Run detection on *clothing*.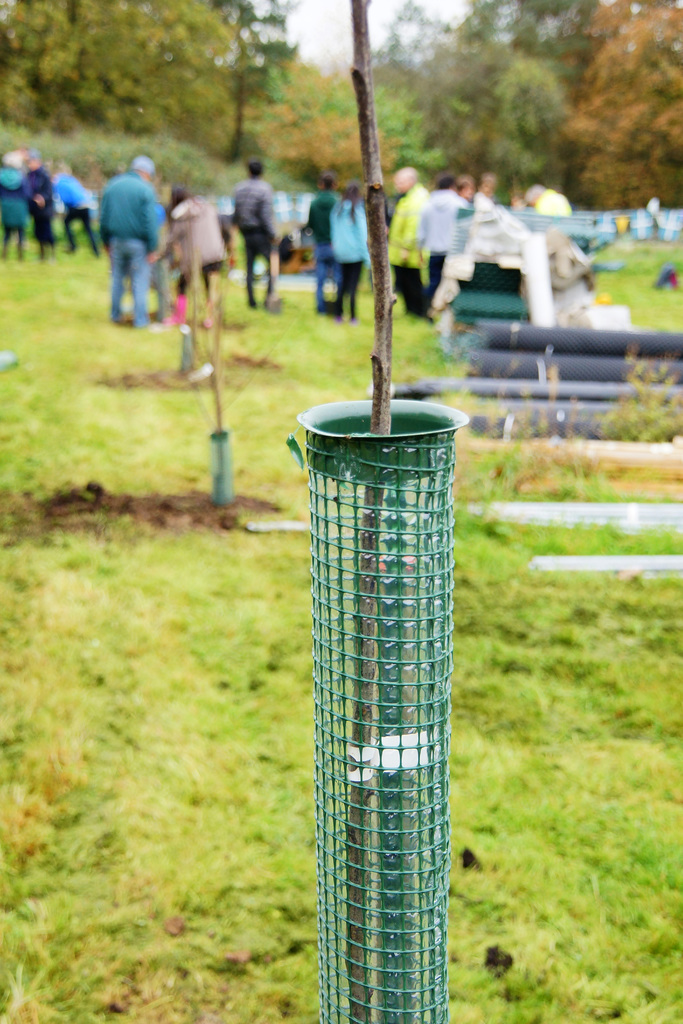
Result: 0/148/31/232.
